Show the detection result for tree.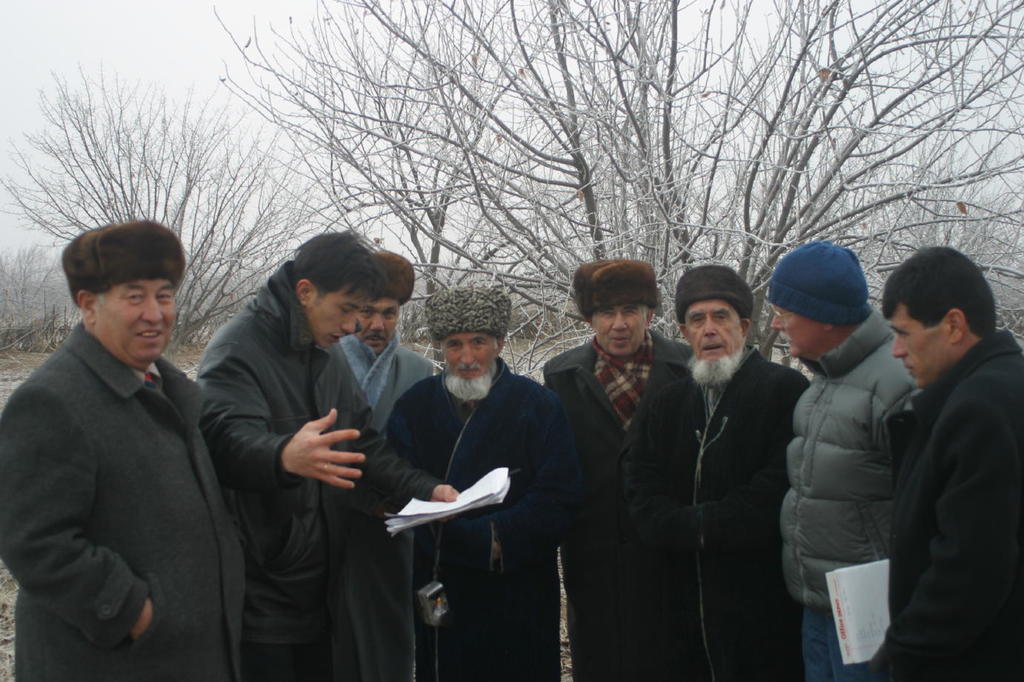
[214, 0, 1023, 381].
